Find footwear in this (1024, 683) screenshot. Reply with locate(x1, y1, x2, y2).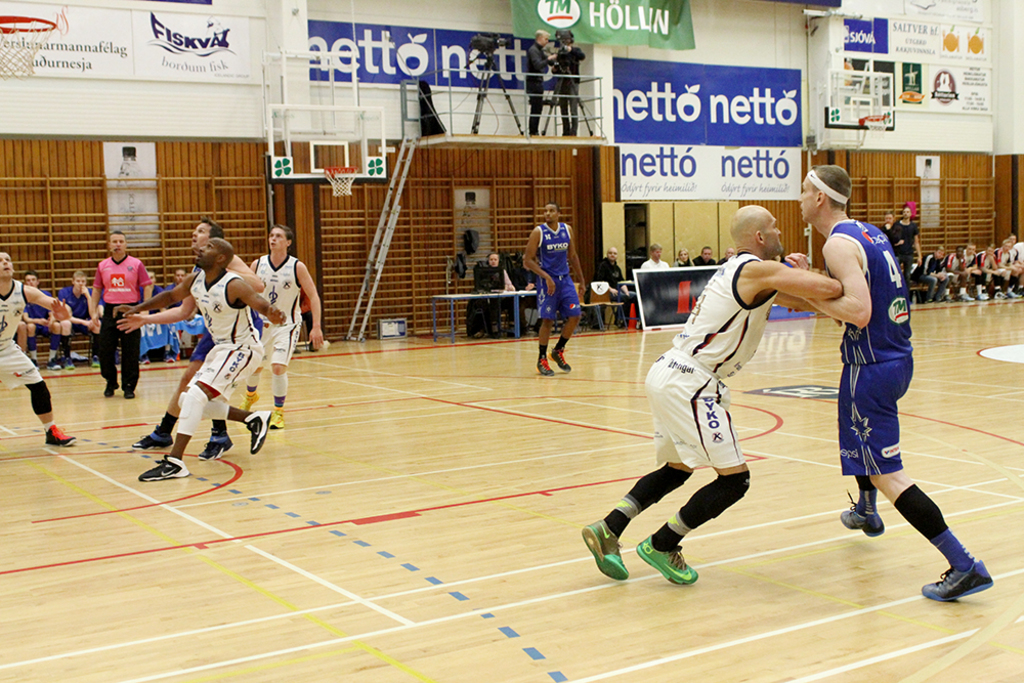
locate(176, 350, 184, 362).
